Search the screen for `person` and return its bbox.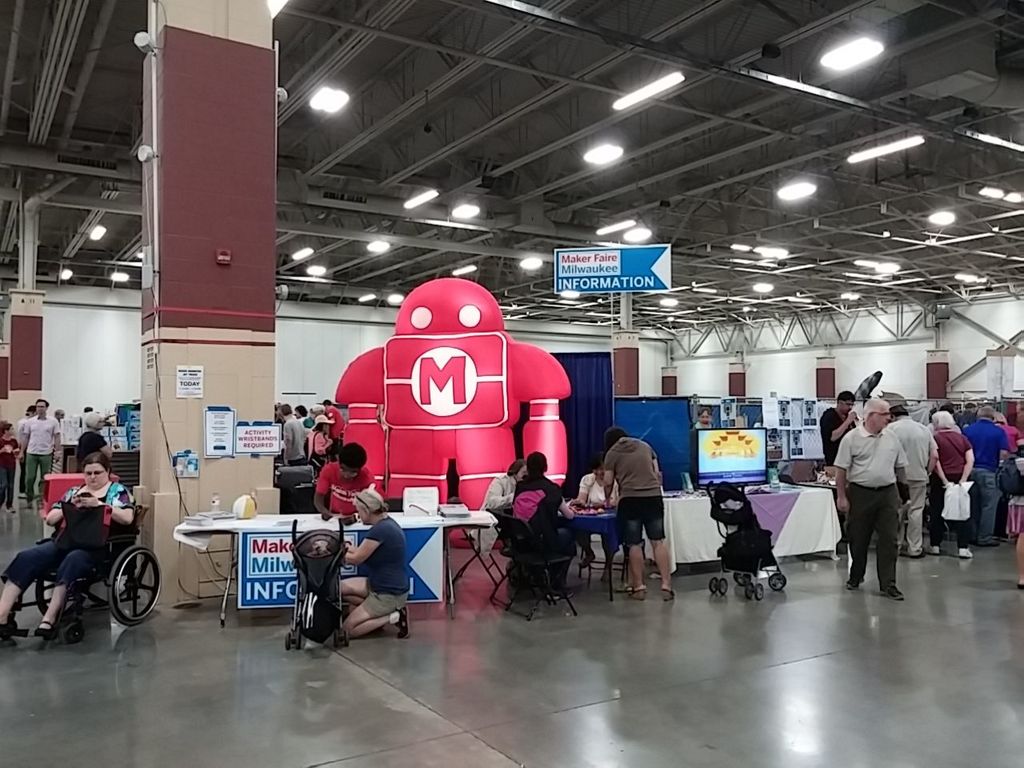
Found: bbox=(818, 390, 854, 474).
